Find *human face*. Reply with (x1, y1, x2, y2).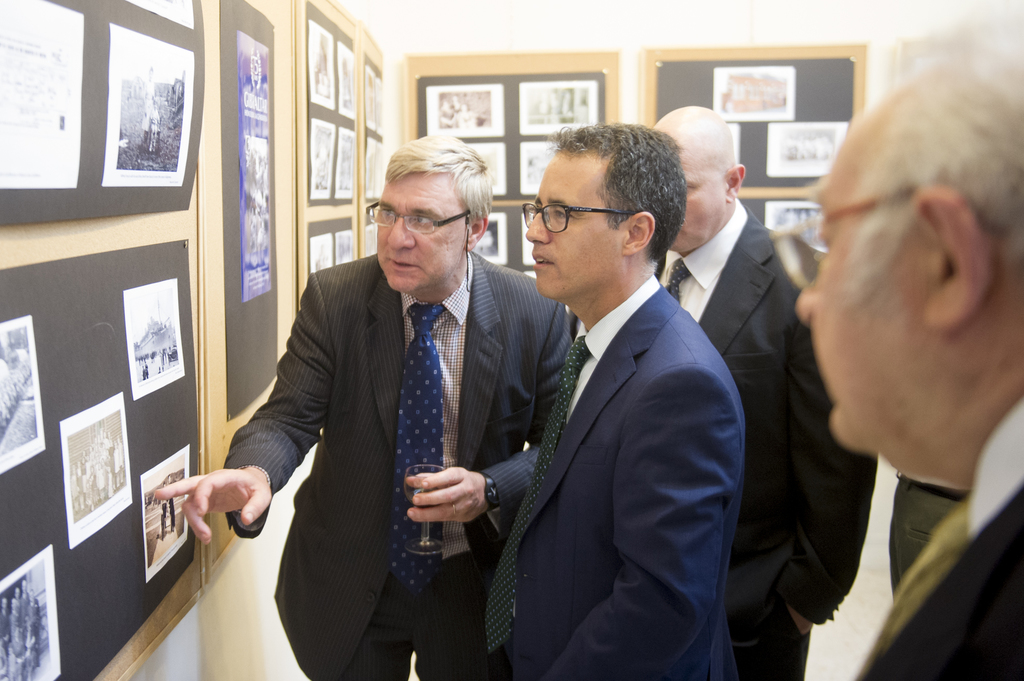
(371, 174, 461, 294).
